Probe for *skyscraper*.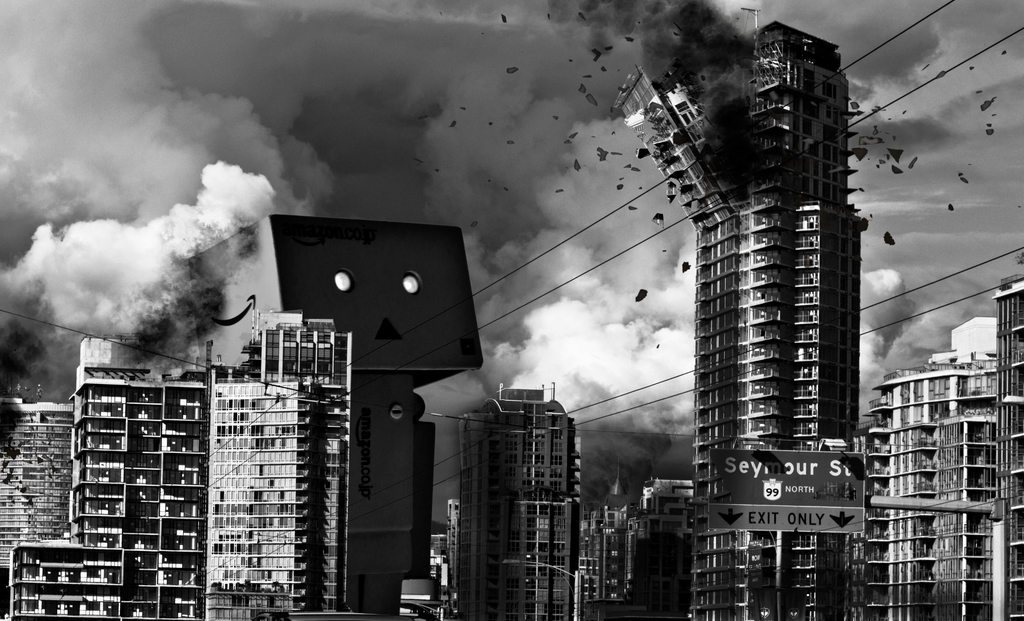
Probe result: Rect(0, 394, 76, 573).
